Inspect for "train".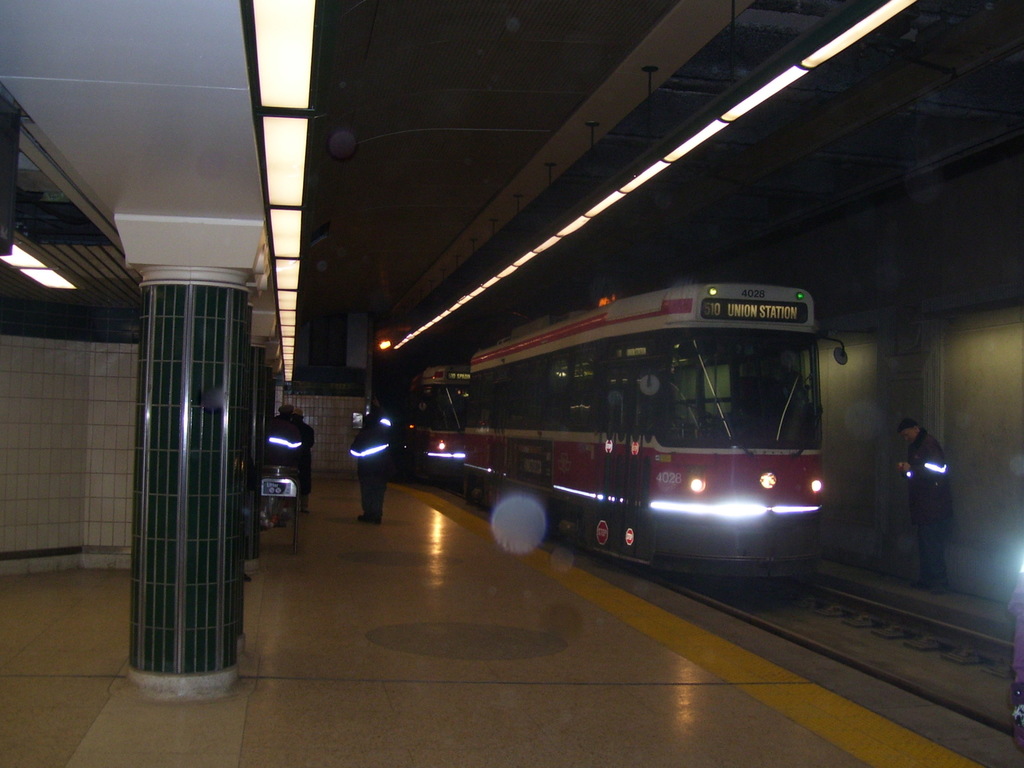
Inspection: BBox(461, 273, 851, 578).
